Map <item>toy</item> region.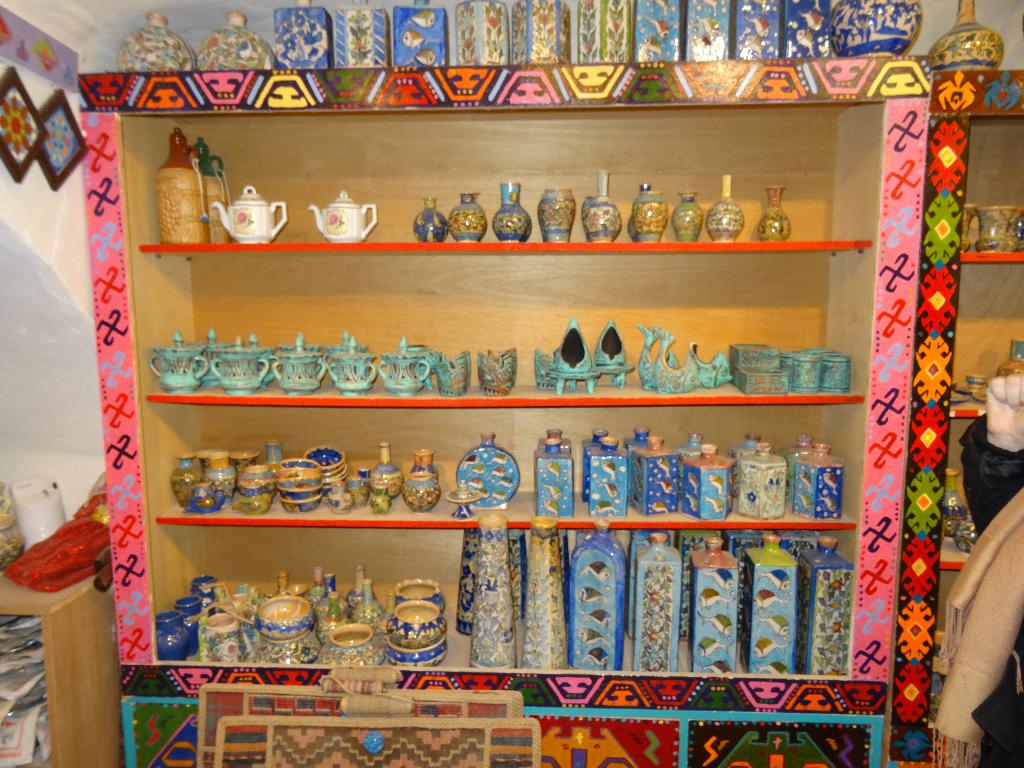
Mapped to locate(457, 0, 509, 66).
